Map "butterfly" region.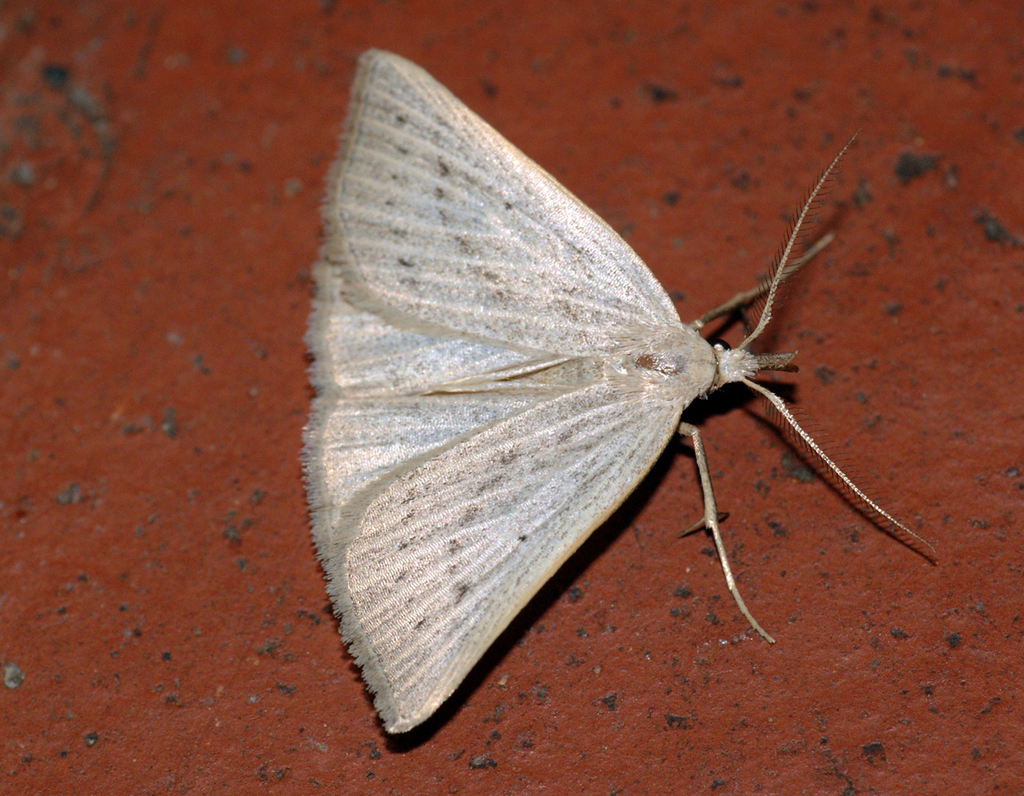
Mapped to {"left": 299, "top": 44, "right": 934, "bottom": 729}.
